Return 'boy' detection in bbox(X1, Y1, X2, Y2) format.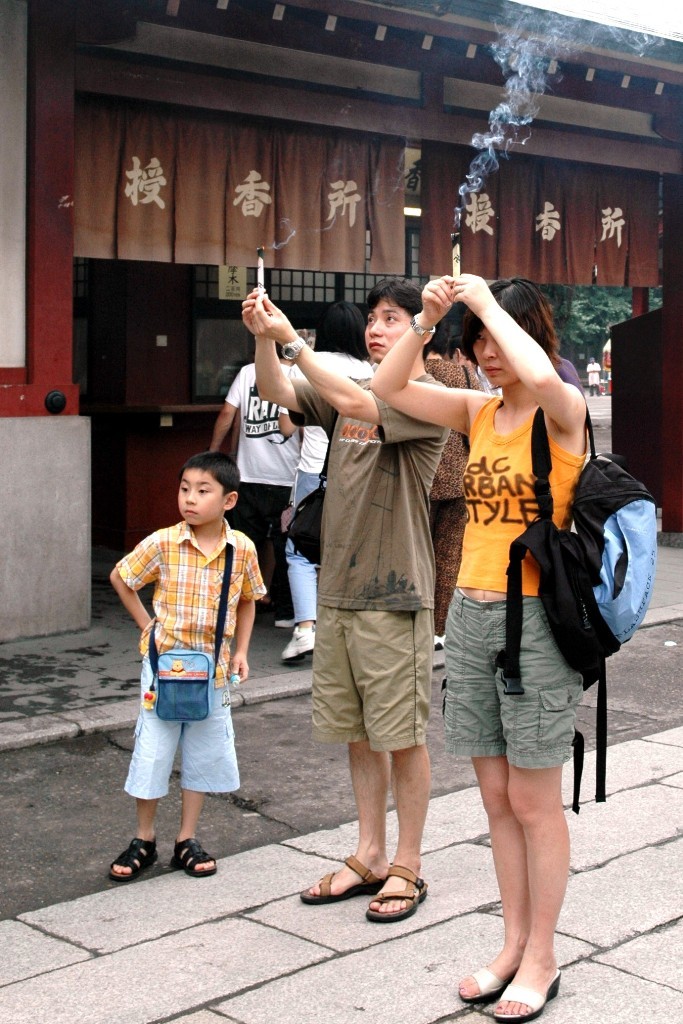
bbox(105, 446, 267, 880).
